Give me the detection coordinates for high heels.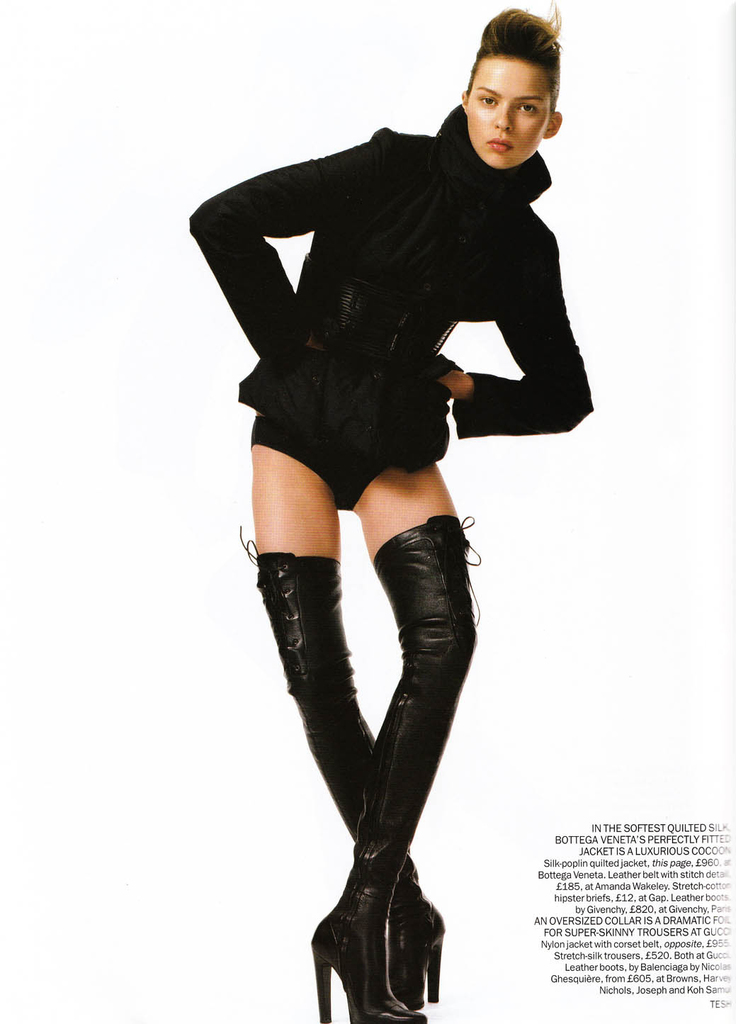
box(237, 524, 448, 1011).
